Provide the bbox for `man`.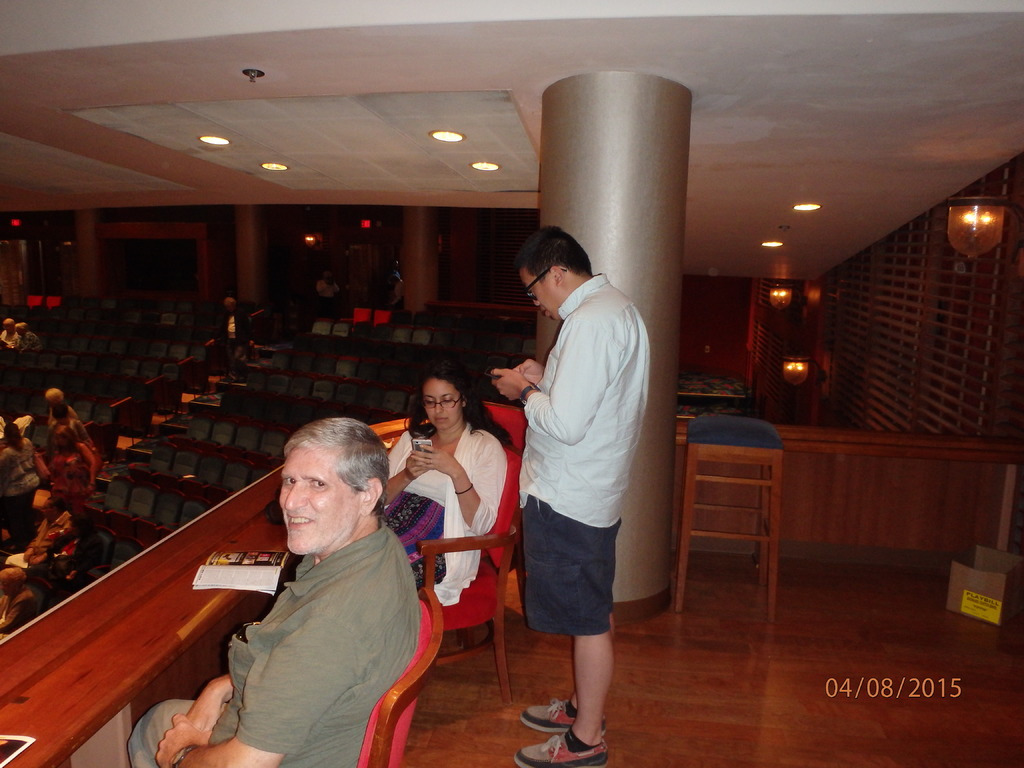
<region>129, 419, 424, 767</region>.
